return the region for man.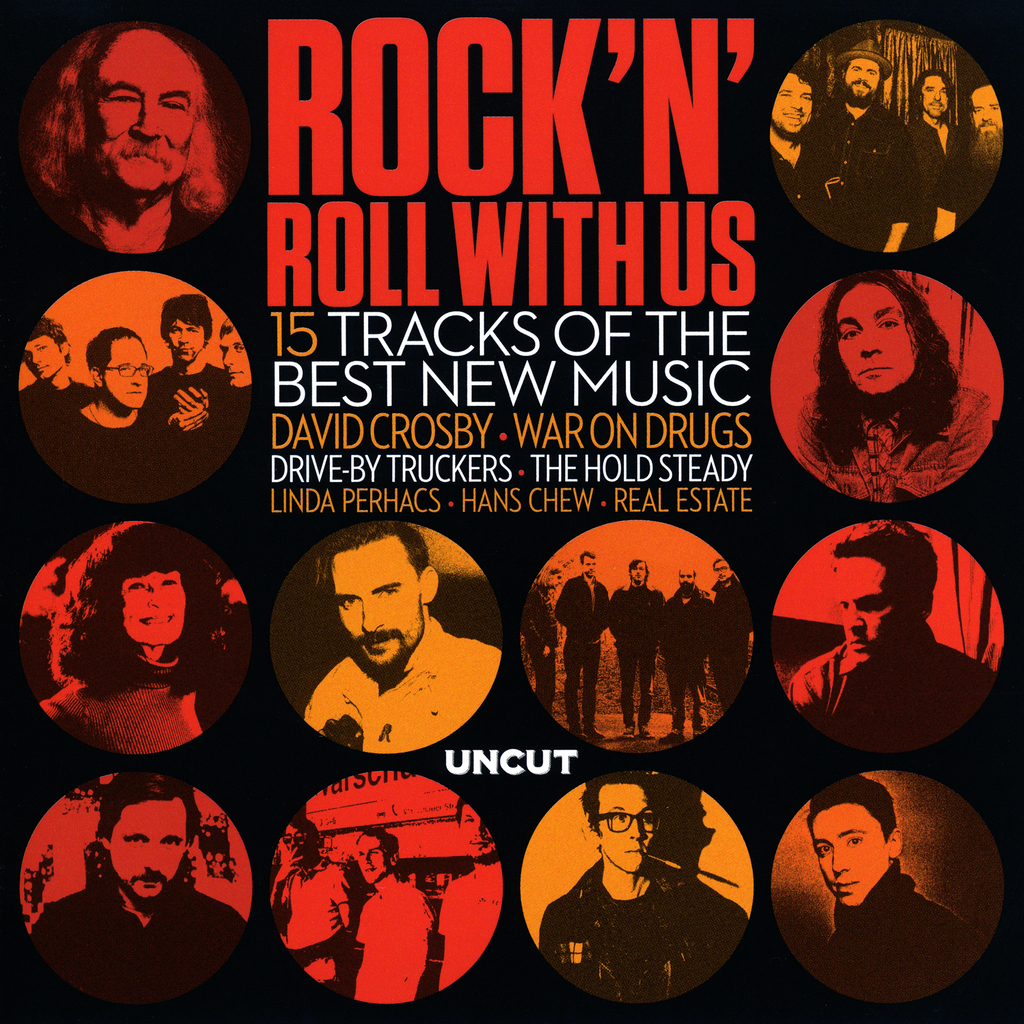
[10, 33, 255, 245].
